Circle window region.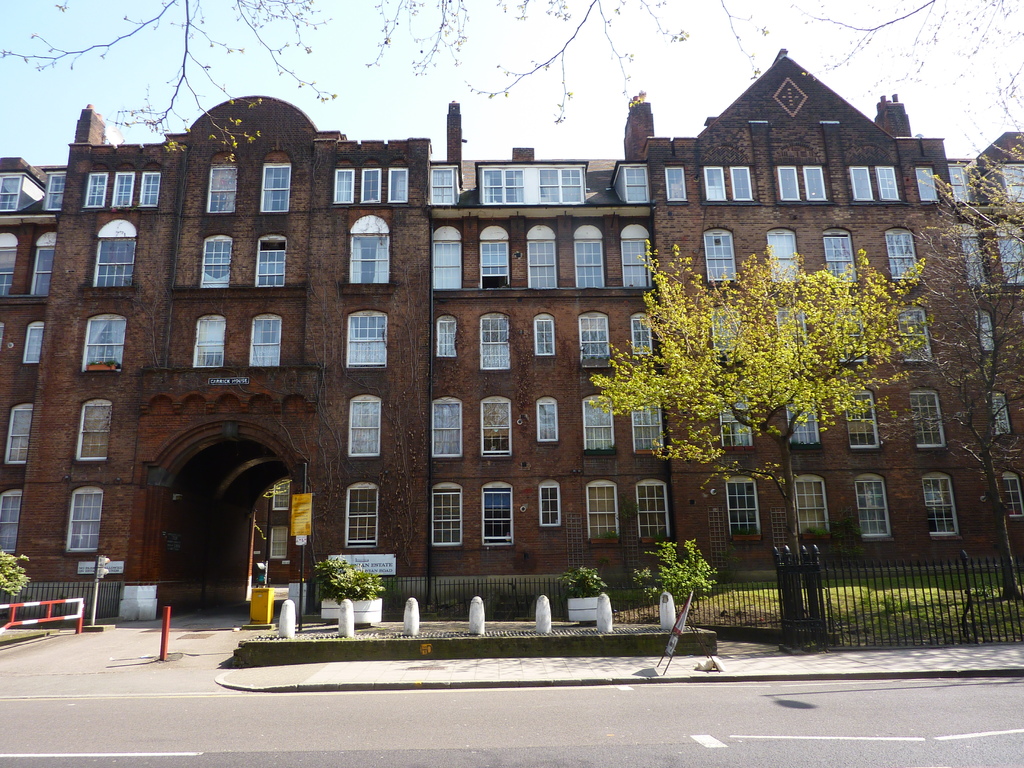
Region: bbox=(479, 479, 512, 546).
